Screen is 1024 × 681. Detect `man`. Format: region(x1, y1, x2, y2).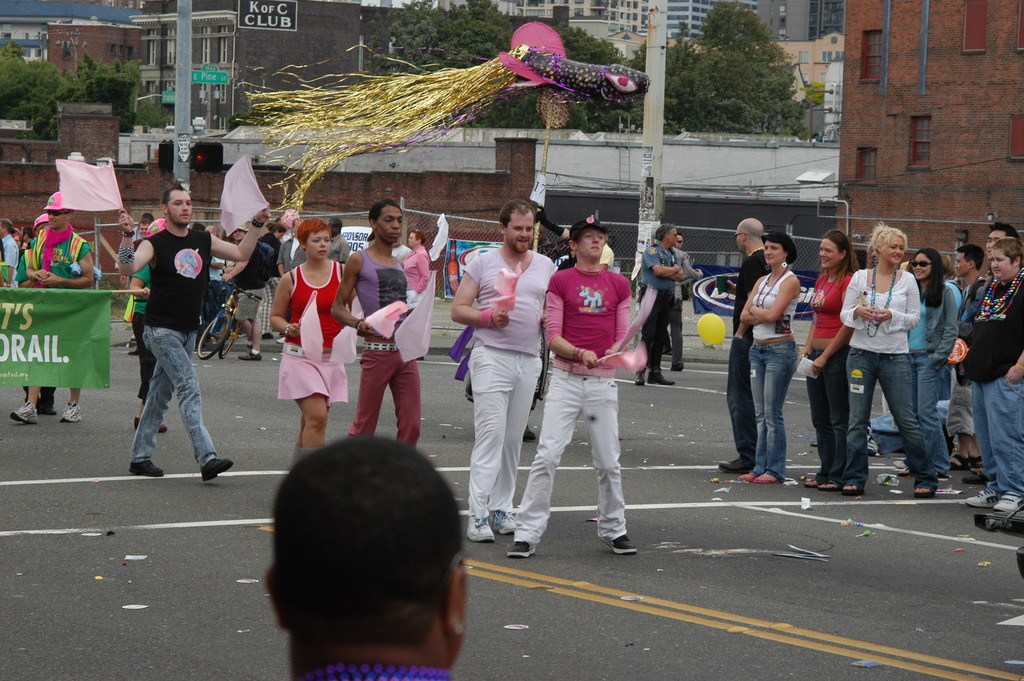
region(136, 218, 152, 250).
